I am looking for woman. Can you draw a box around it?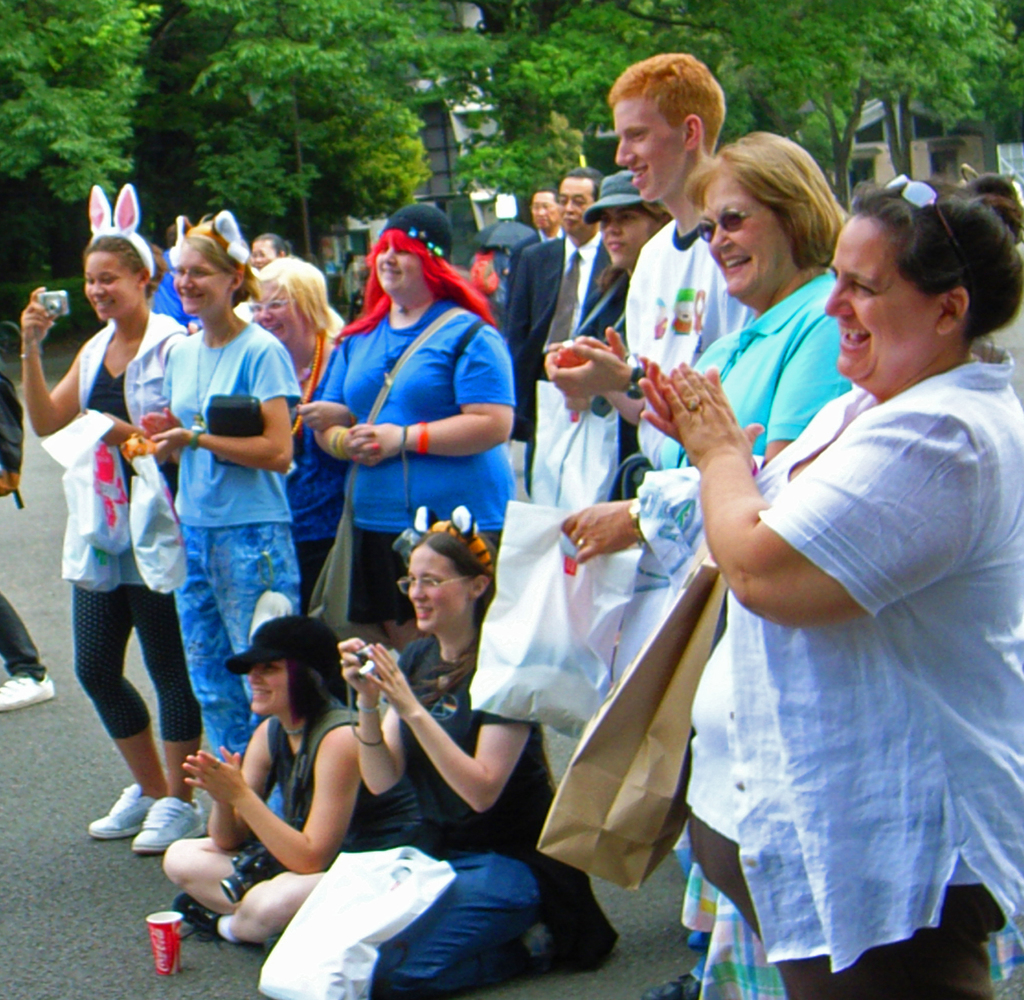
Sure, the bounding box is BBox(136, 217, 308, 817).
